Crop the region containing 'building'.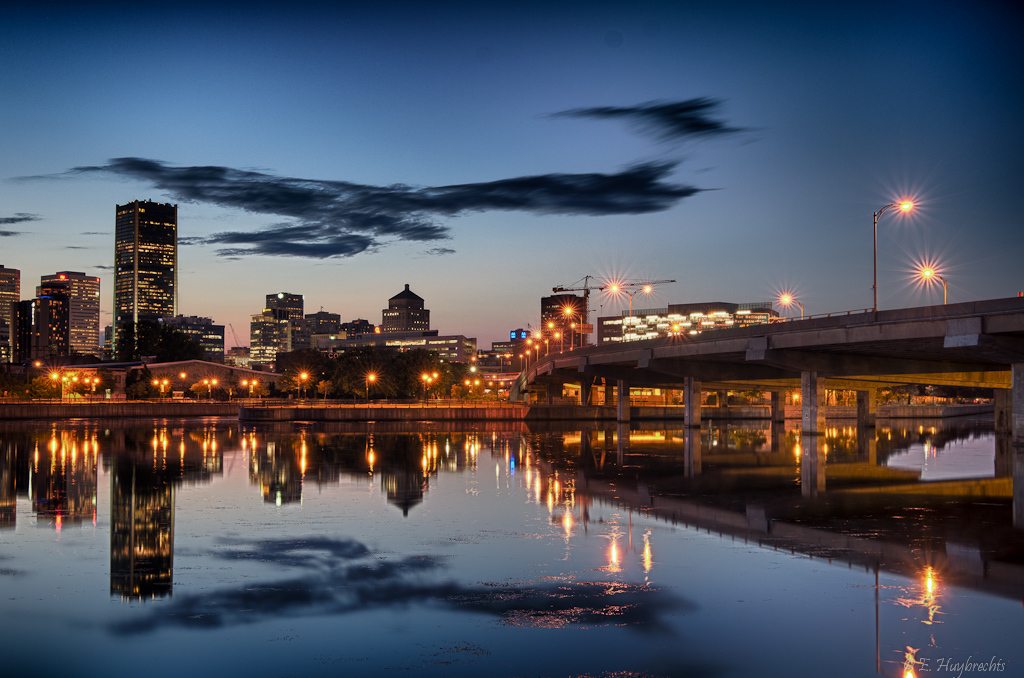
Crop region: 39/271/99/359.
